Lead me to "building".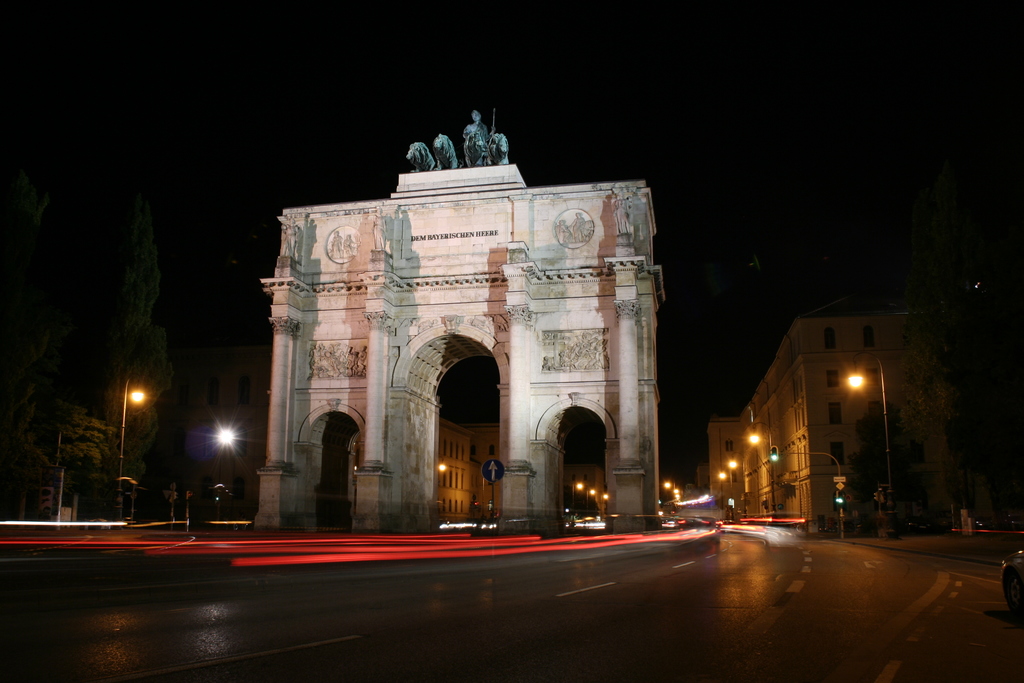
Lead to {"x1": 148, "y1": 347, "x2": 271, "y2": 520}.
